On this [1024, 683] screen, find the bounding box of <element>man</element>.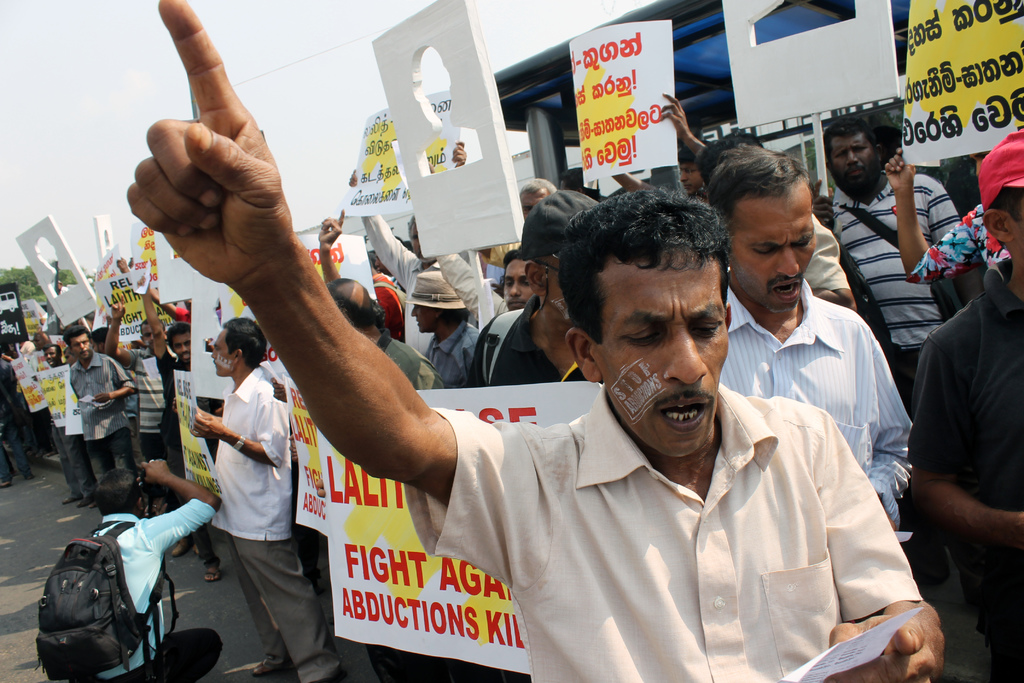
Bounding box: select_region(349, 139, 468, 355).
